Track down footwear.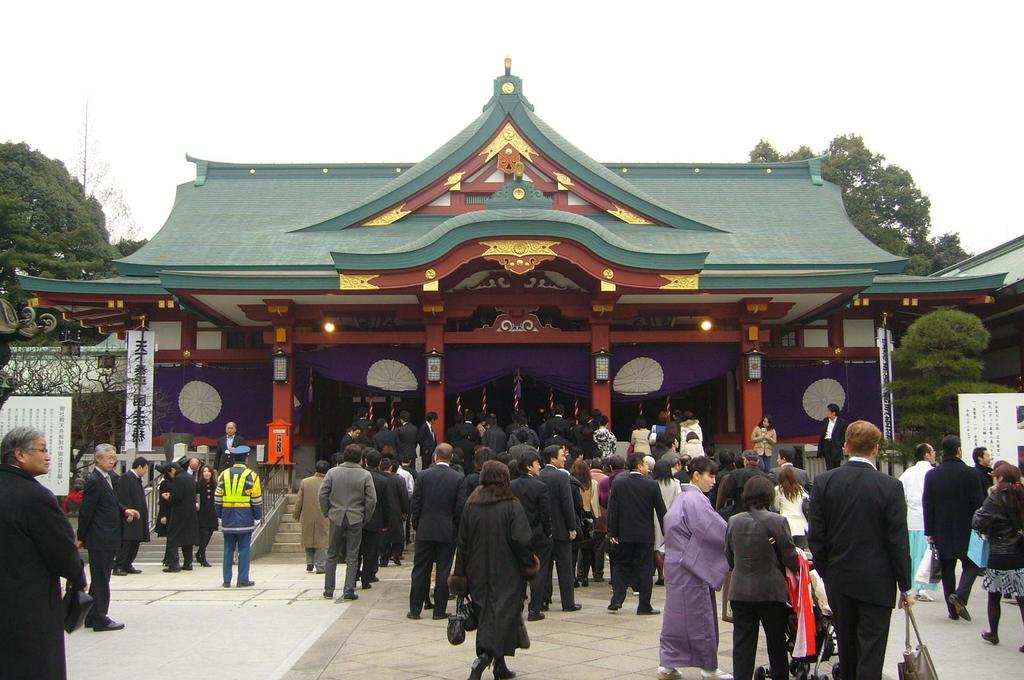
Tracked to bbox(323, 591, 333, 597).
